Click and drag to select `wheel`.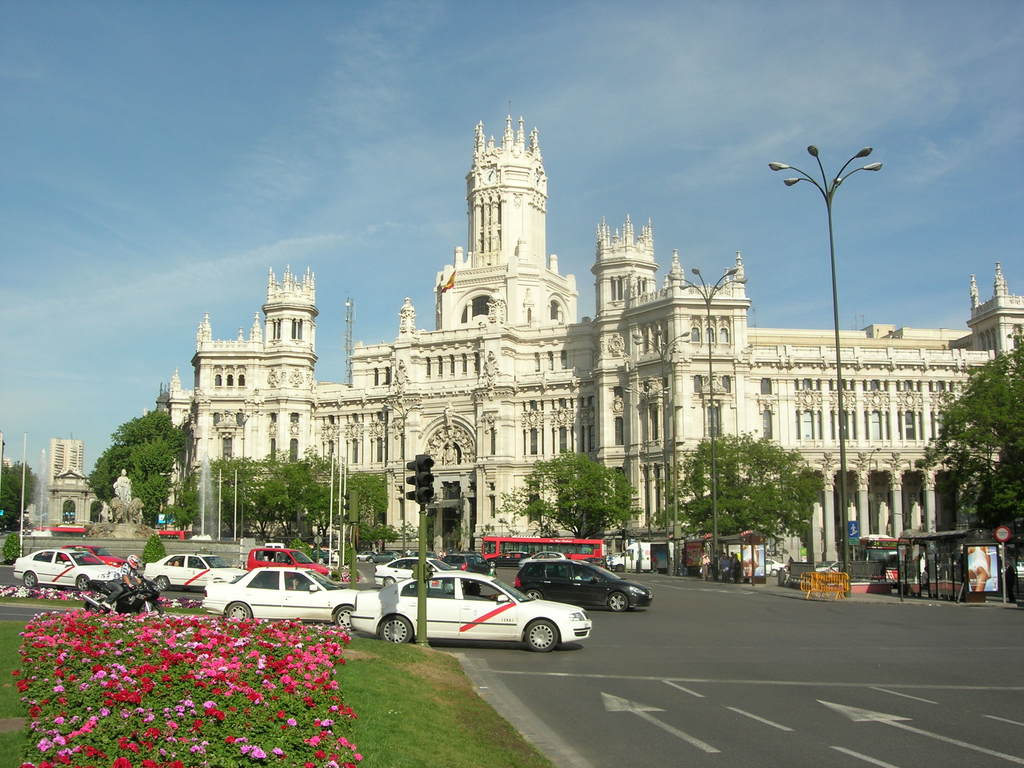
Selection: x1=605 y1=591 x2=626 y2=612.
